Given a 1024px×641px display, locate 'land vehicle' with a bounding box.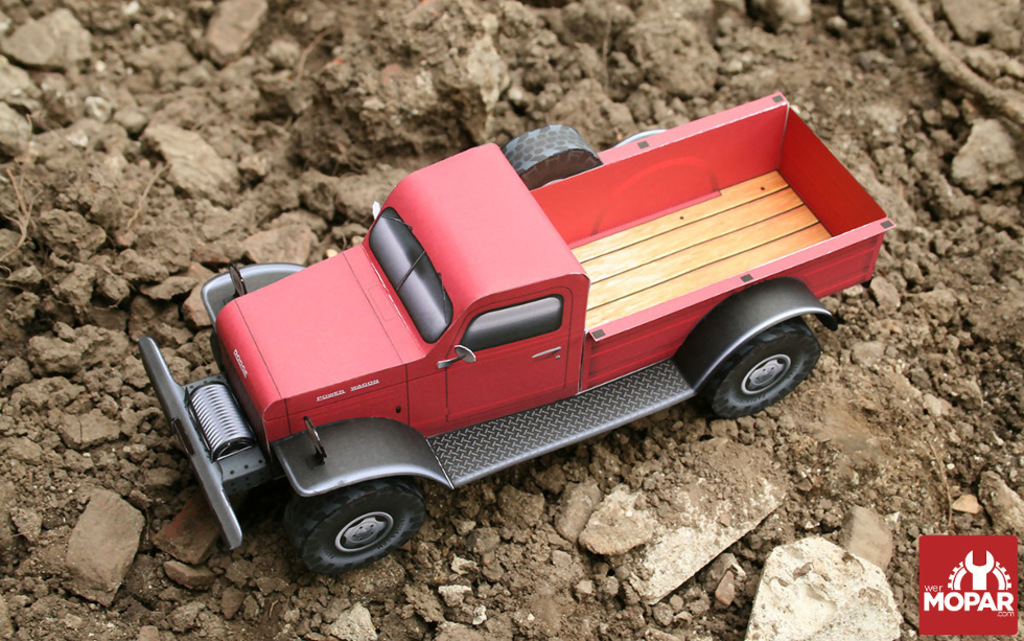
Located: locate(133, 88, 897, 570).
